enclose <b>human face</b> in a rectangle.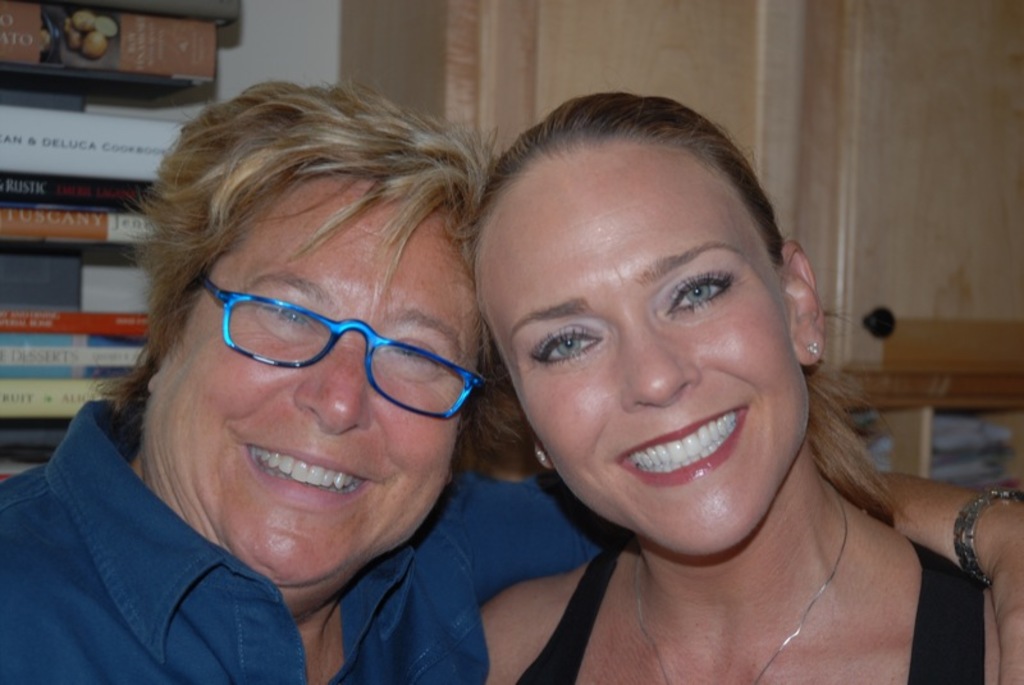
box=[479, 146, 808, 558].
